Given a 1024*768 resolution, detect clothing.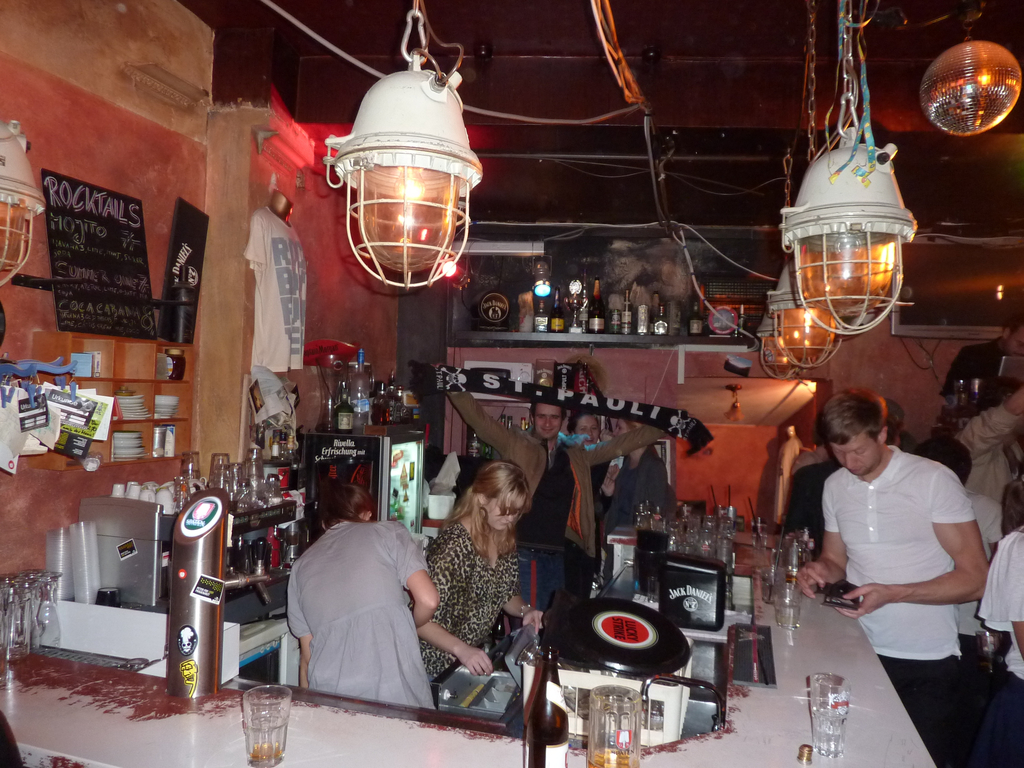
bbox=[820, 445, 979, 767].
